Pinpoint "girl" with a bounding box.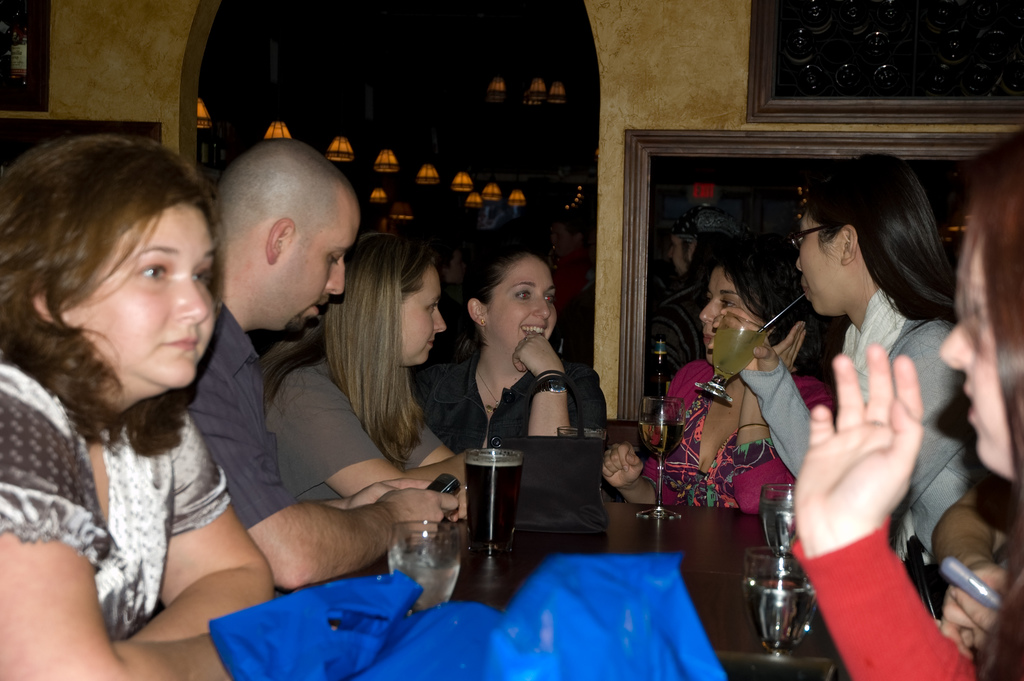
locate(712, 151, 977, 556).
